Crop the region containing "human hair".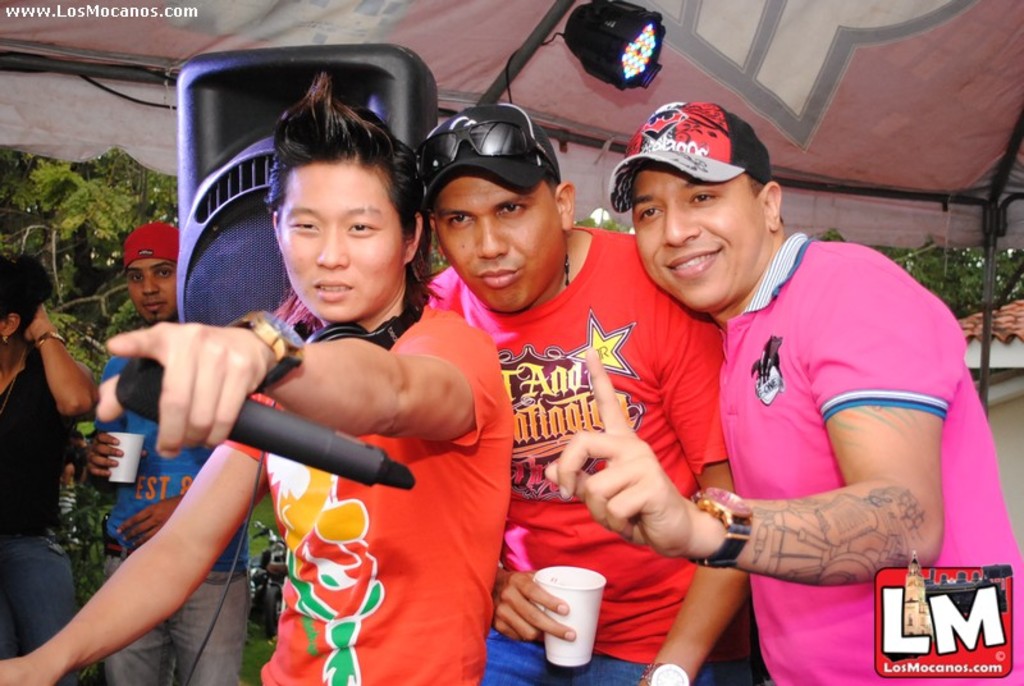
Crop region: [left=0, top=251, right=55, bottom=340].
